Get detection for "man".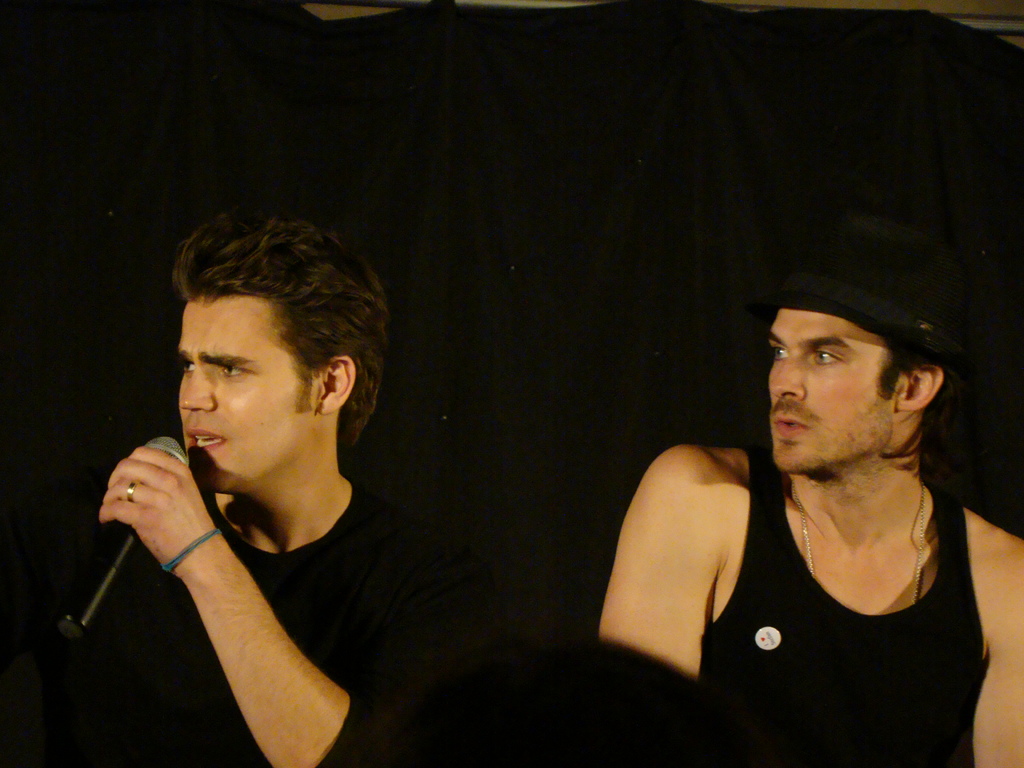
Detection: <box>50,196,507,761</box>.
